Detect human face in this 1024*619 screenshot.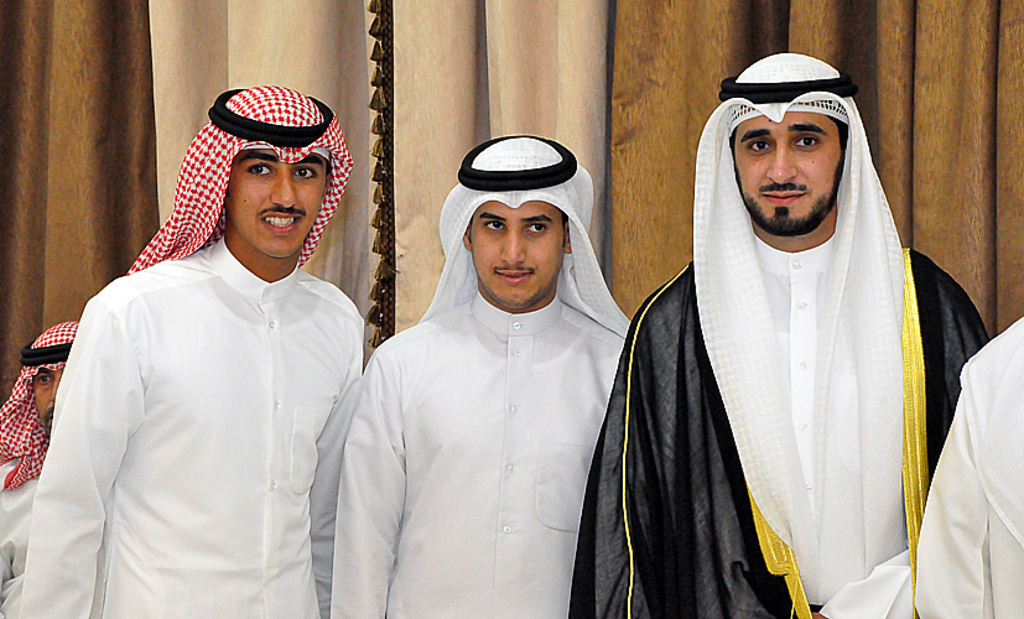
Detection: locate(468, 199, 565, 308).
